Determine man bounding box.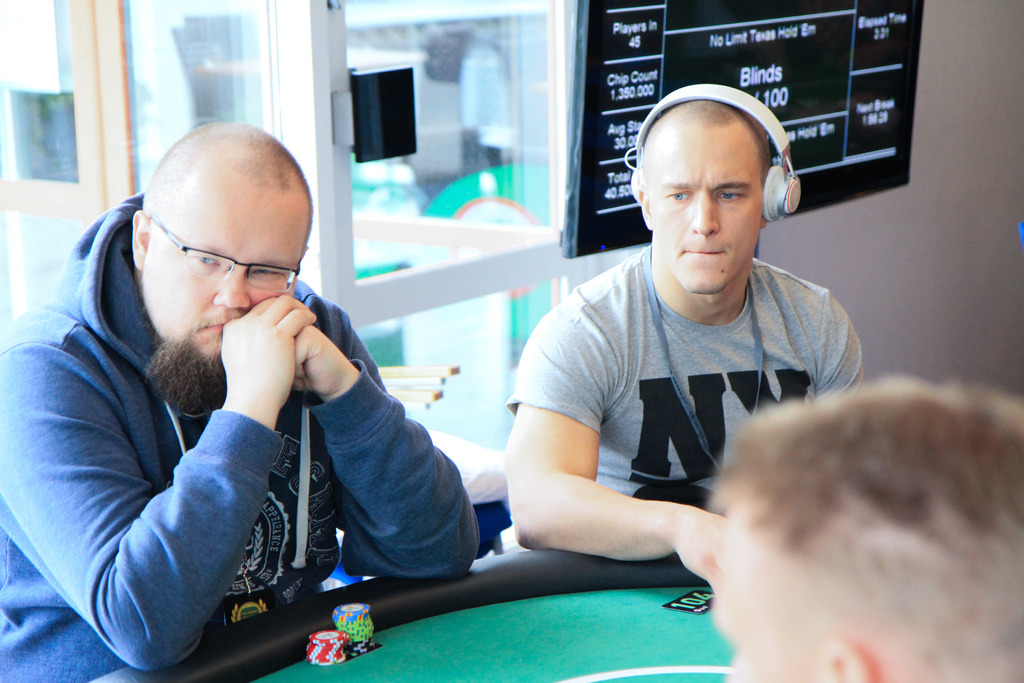
Determined: BBox(474, 72, 901, 617).
